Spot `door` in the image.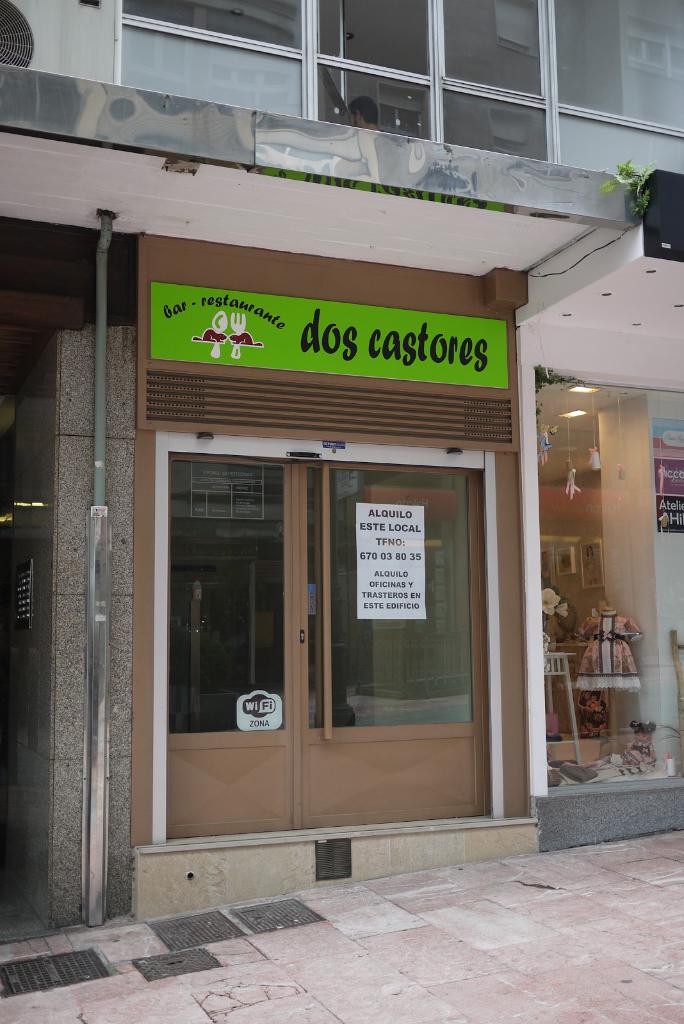
`door` found at 131:435:501:840.
